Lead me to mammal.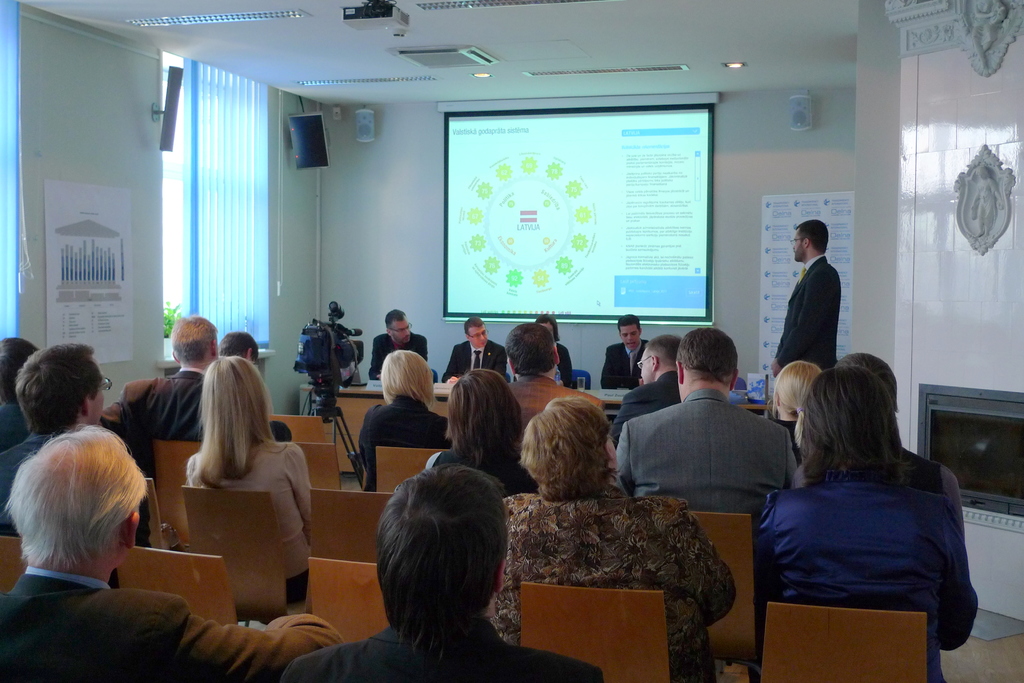
Lead to 612/328/799/559.
